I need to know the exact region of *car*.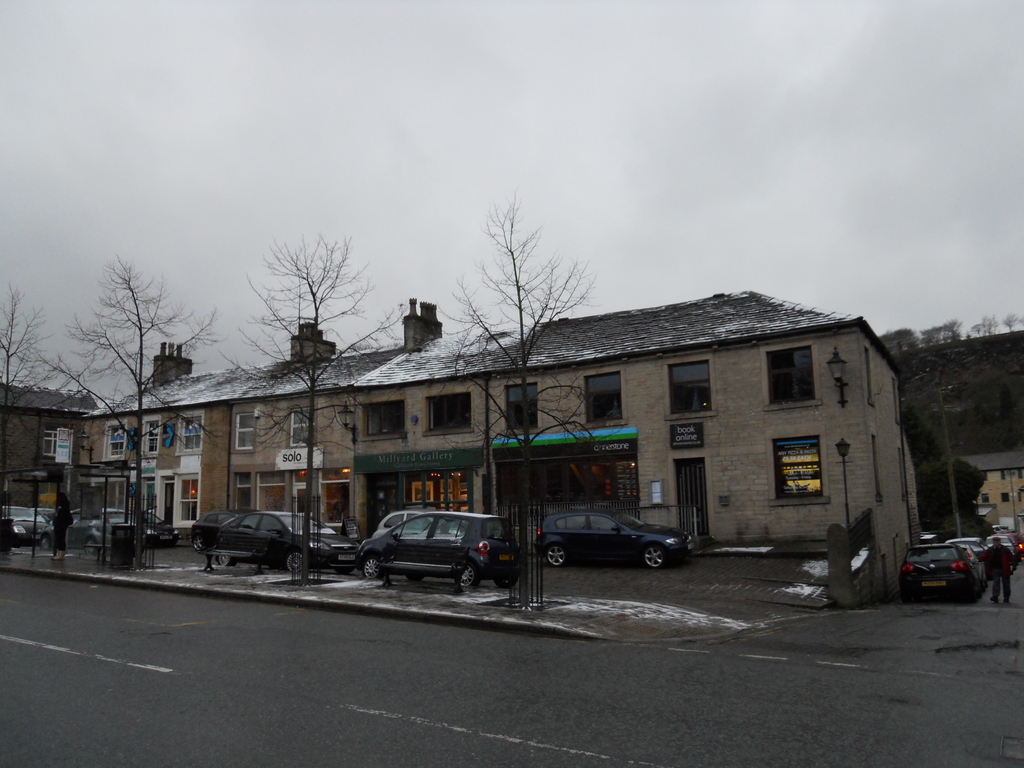
Region: <box>125,507,179,548</box>.
